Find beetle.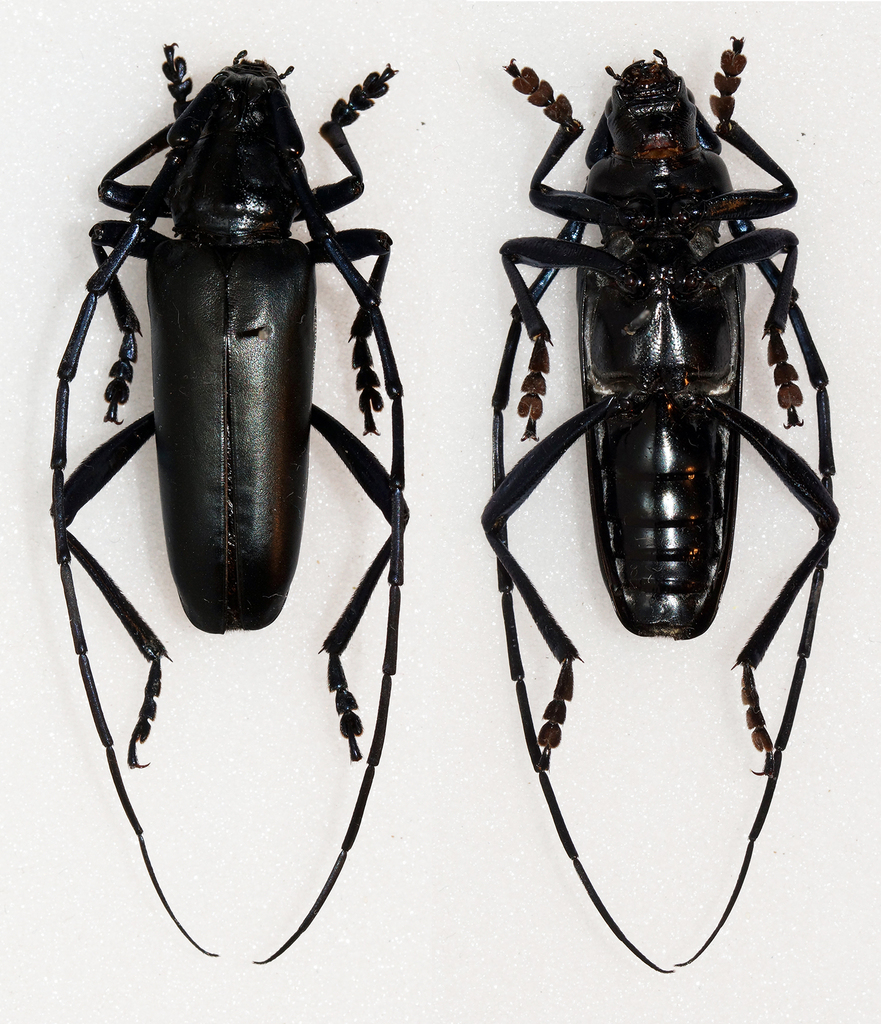
bbox(62, 28, 565, 941).
